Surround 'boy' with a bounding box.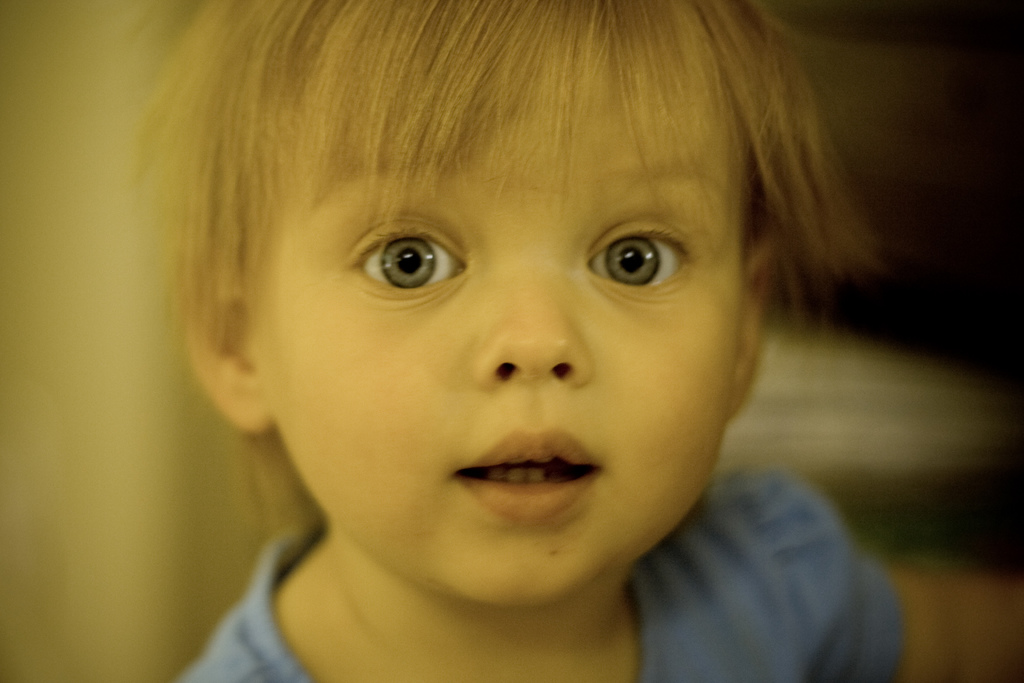
127/0/1023/682.
